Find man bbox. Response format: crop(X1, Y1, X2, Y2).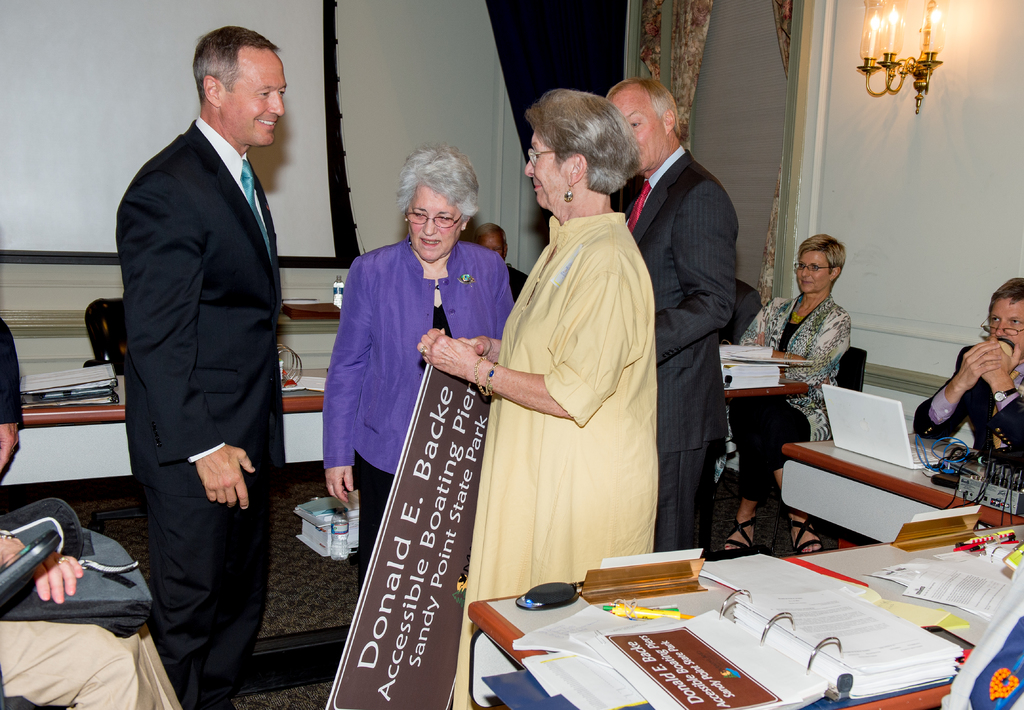
crop(474, 222, 529, 303).
